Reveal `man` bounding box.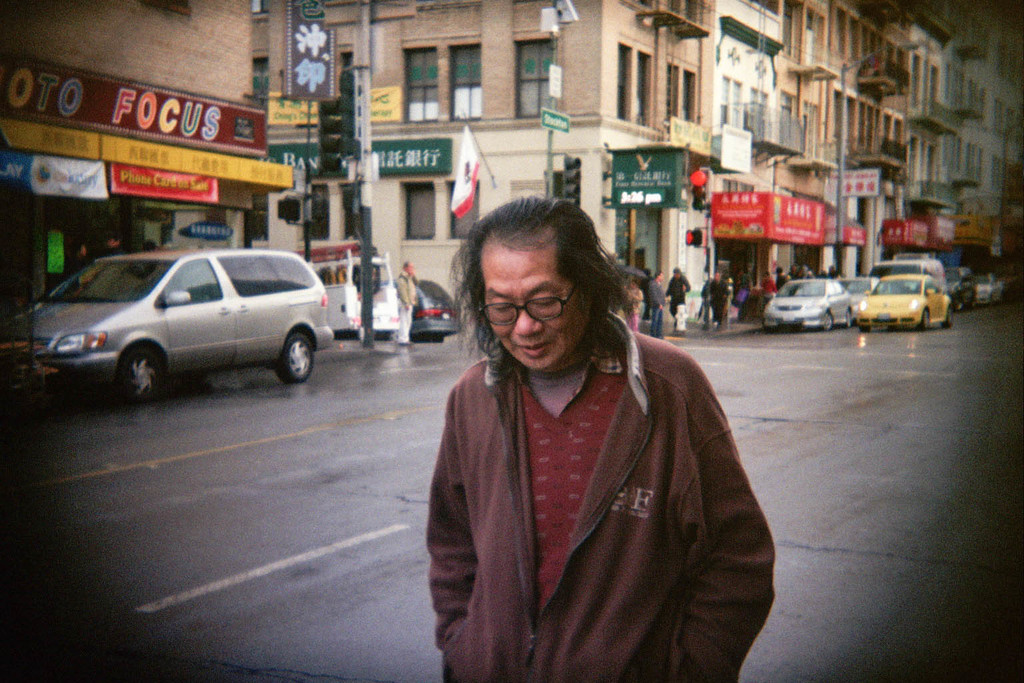
Revealed: 709/262/725/328.
